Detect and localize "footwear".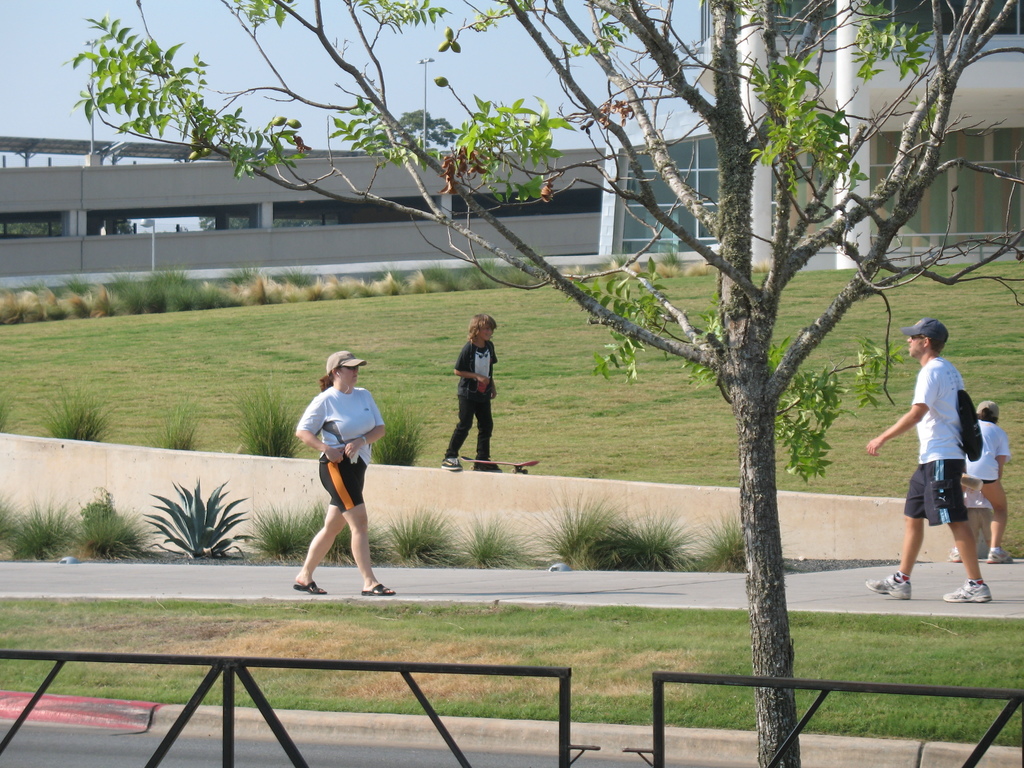
Localized at [left=293, top=579, right=328, bottom=593].
